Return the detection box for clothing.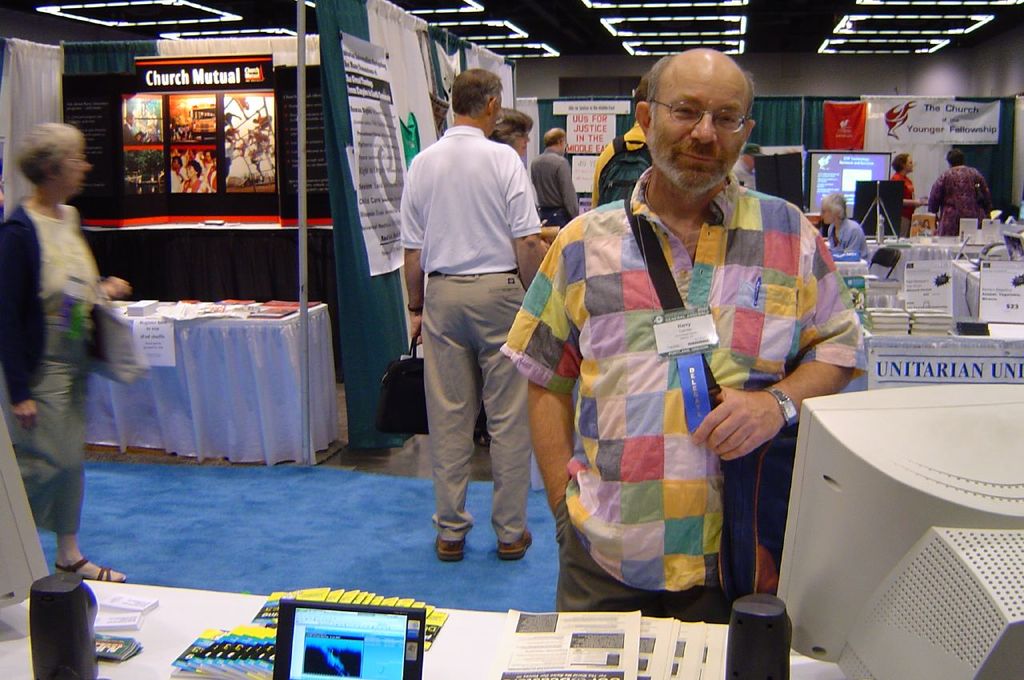
[x1=506, y1=162, x2=875, y2=622].
